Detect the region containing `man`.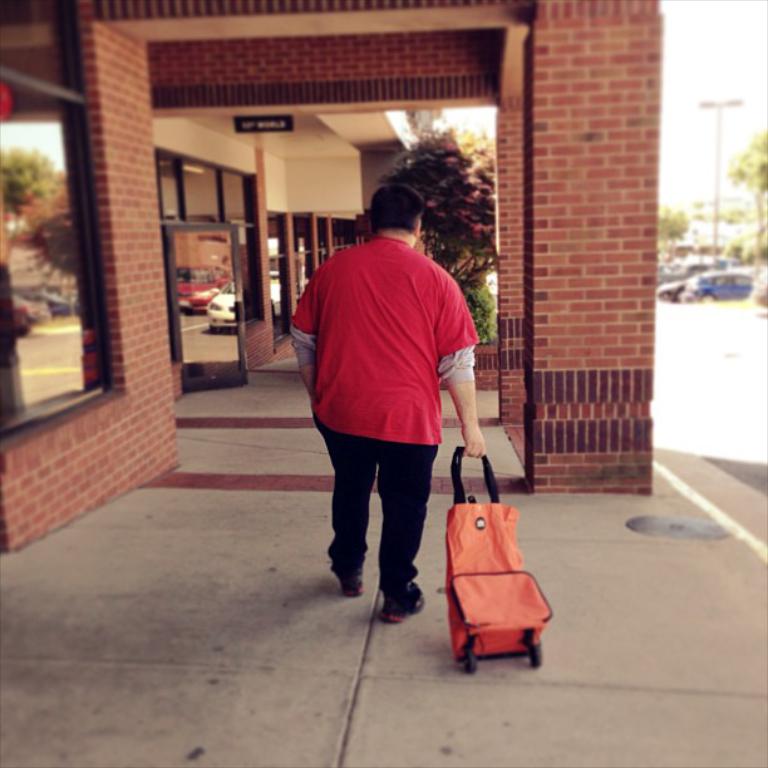
285:181:498:648.
